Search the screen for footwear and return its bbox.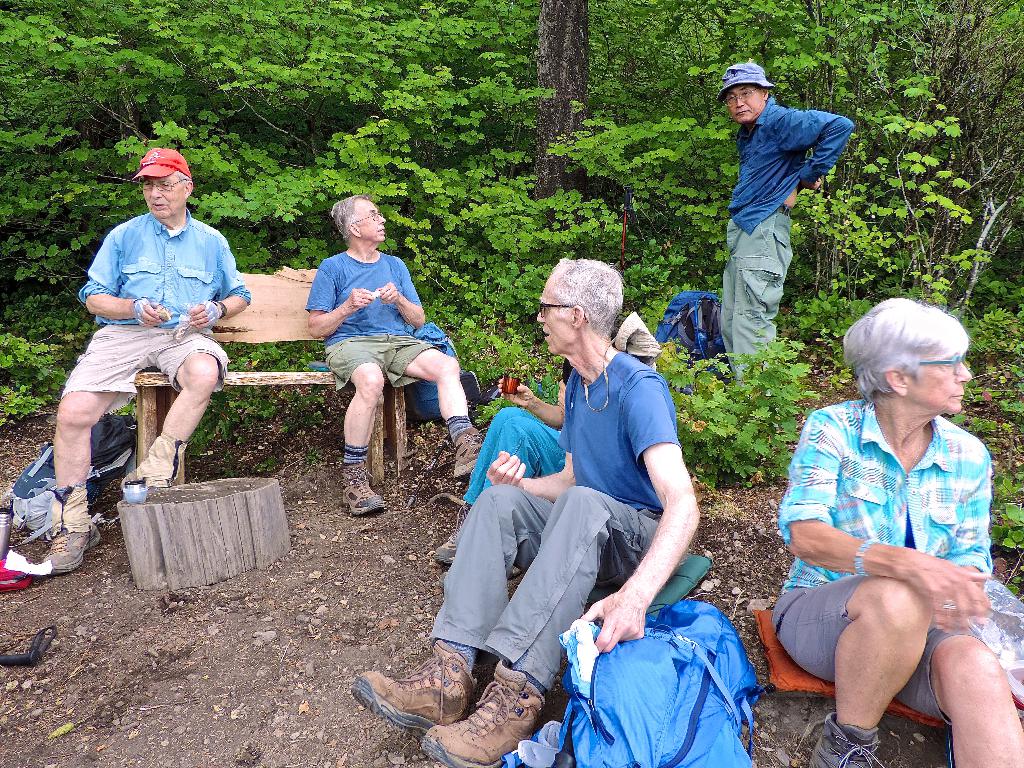
Found: (x1=345, y1=656, x2=469, y2=742).
